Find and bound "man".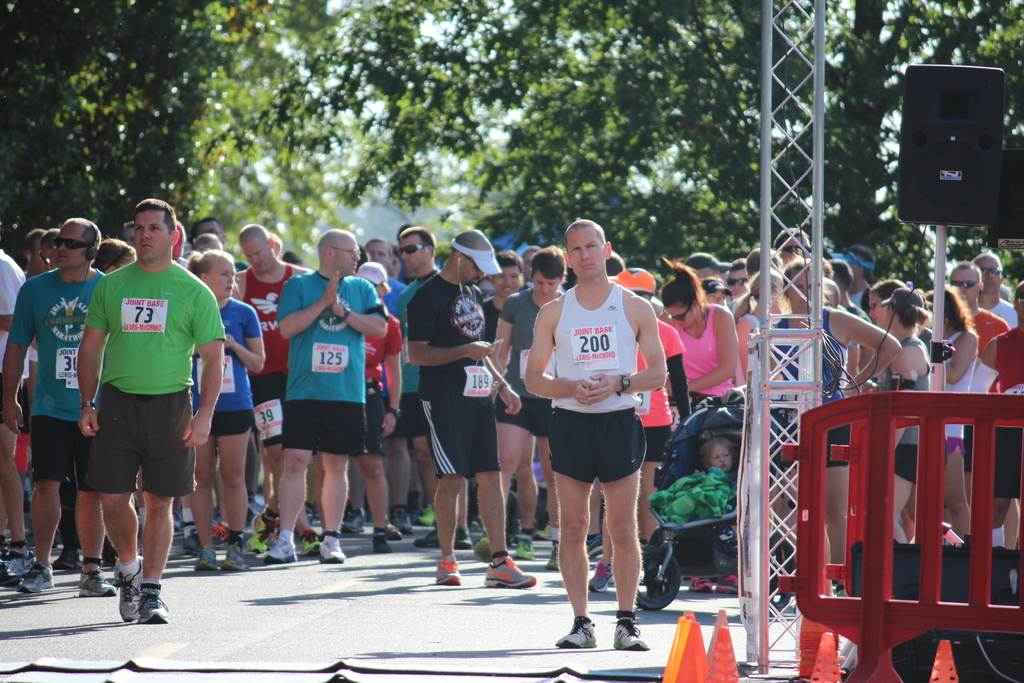
Bound: <box>726,261,758,297</box>.
